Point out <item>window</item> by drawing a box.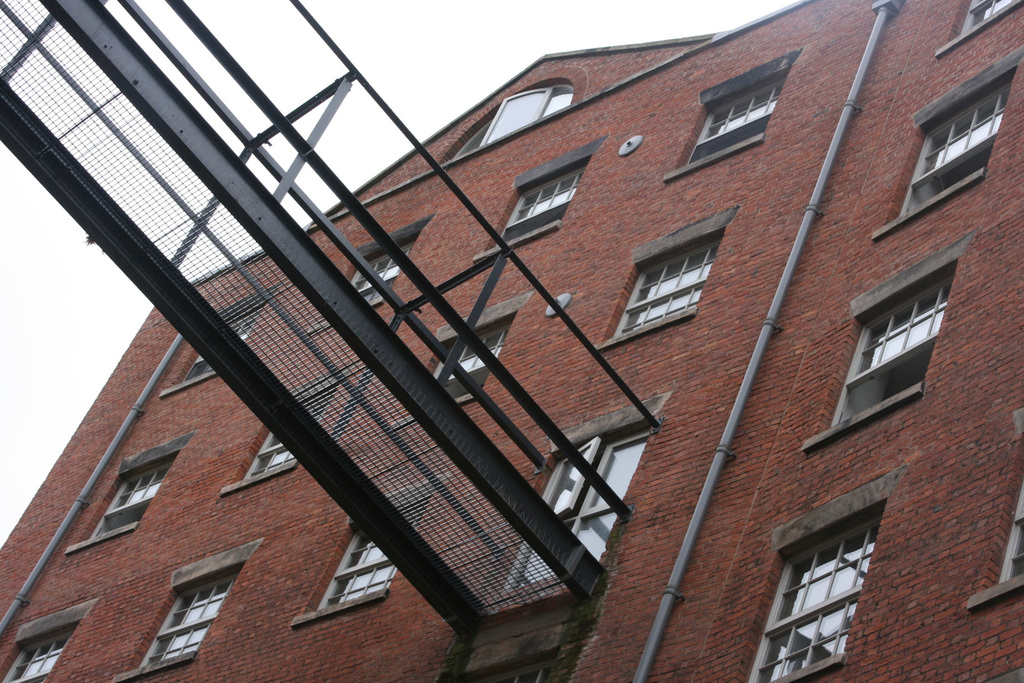
449, 81, 576, 156.
